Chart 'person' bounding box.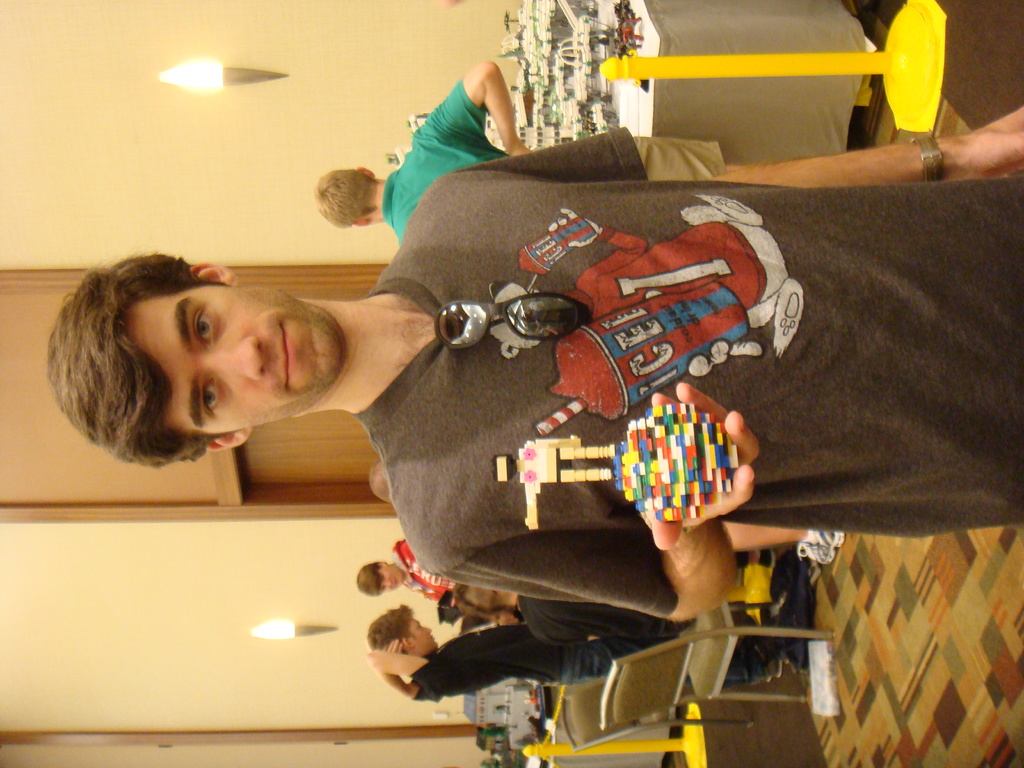
Charted: (362, 547, 822, 709).
